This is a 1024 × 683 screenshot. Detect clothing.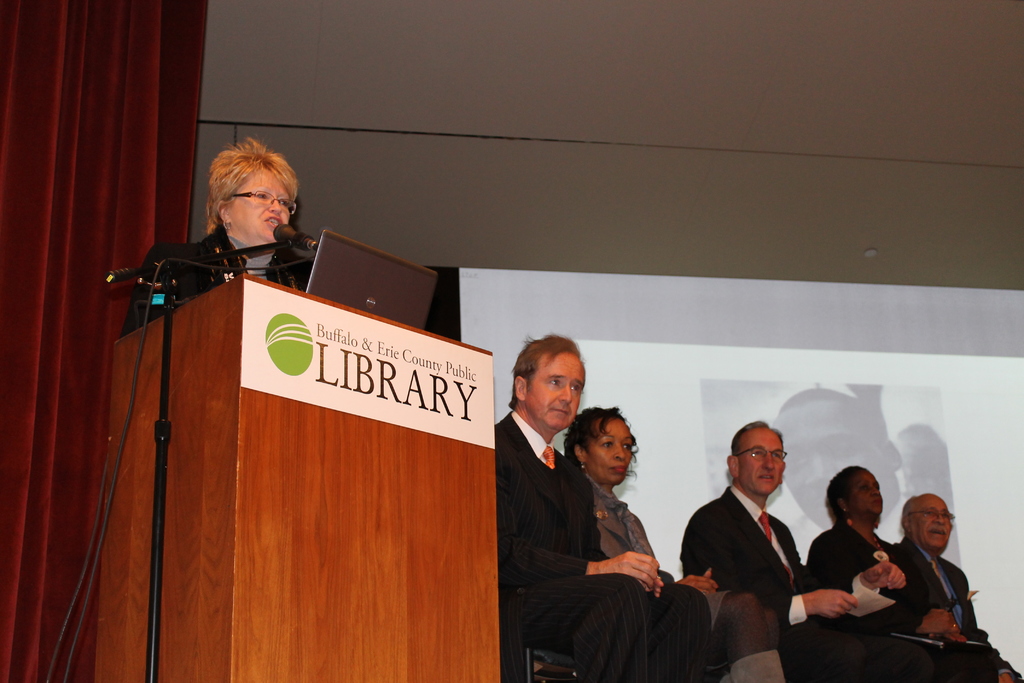
bbox=[808, 519, 918, 639].
